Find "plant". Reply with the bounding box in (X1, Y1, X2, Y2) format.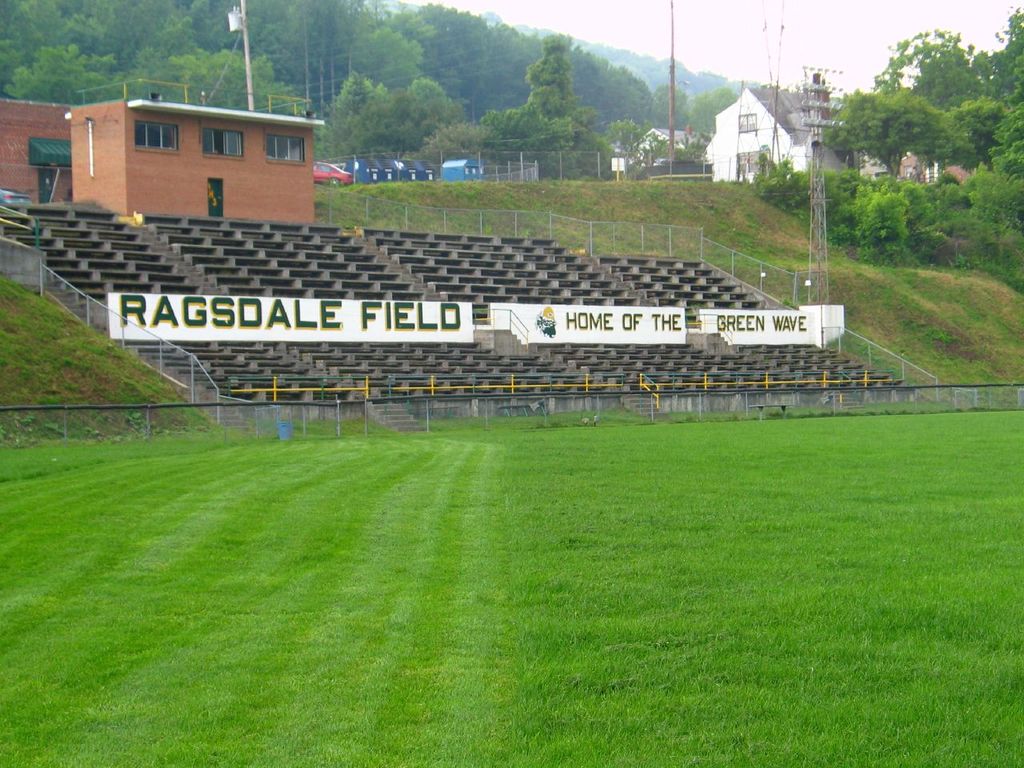
(826, 222, 859, 246).
